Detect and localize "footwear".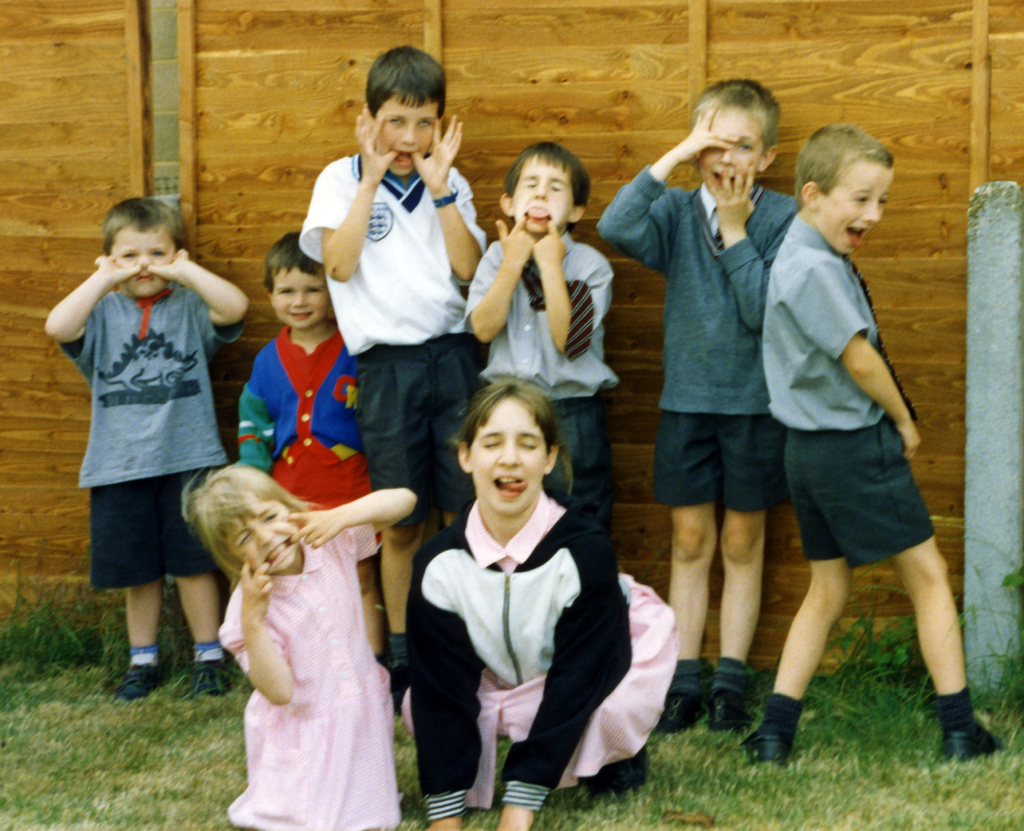
Localized at <bbox>934, 681, 1007, 773</bbox>.
